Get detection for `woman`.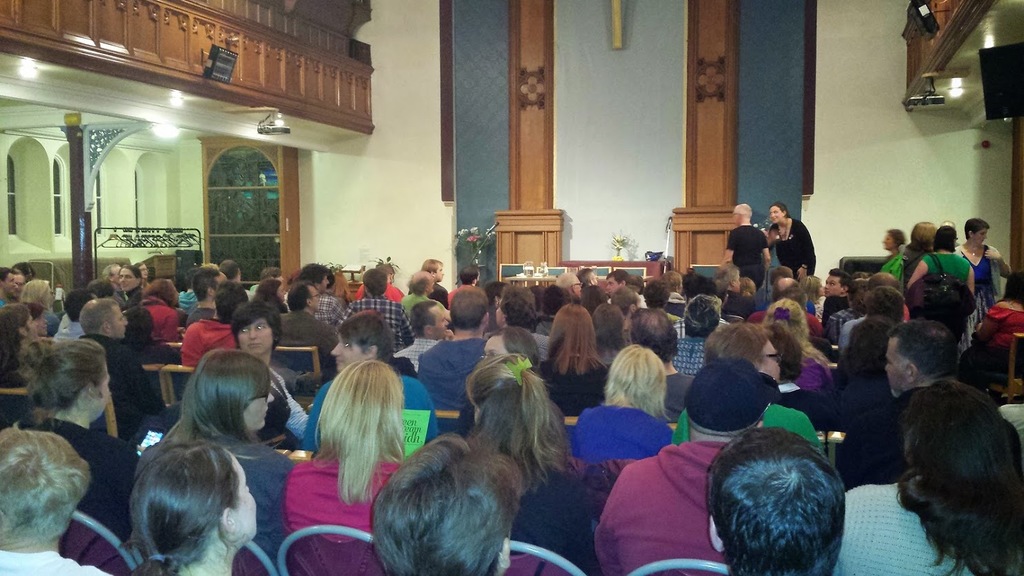
Detection: x1=493 y1=292 x2=556 y2=361.
